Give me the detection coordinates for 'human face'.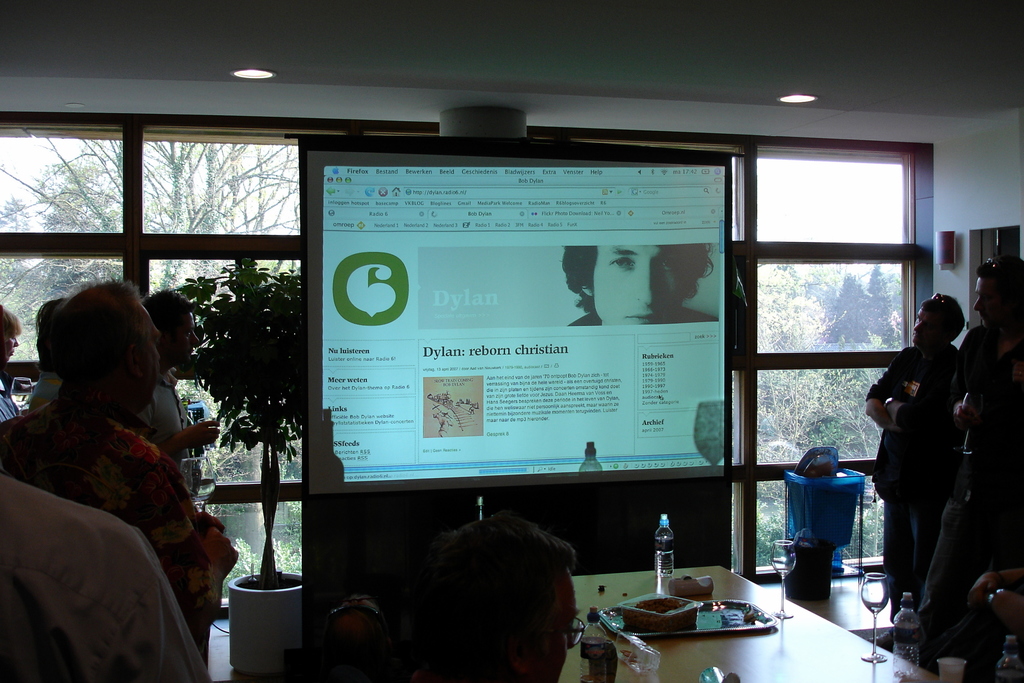
x1=973, y1=277, x2=1008, y2=325.
